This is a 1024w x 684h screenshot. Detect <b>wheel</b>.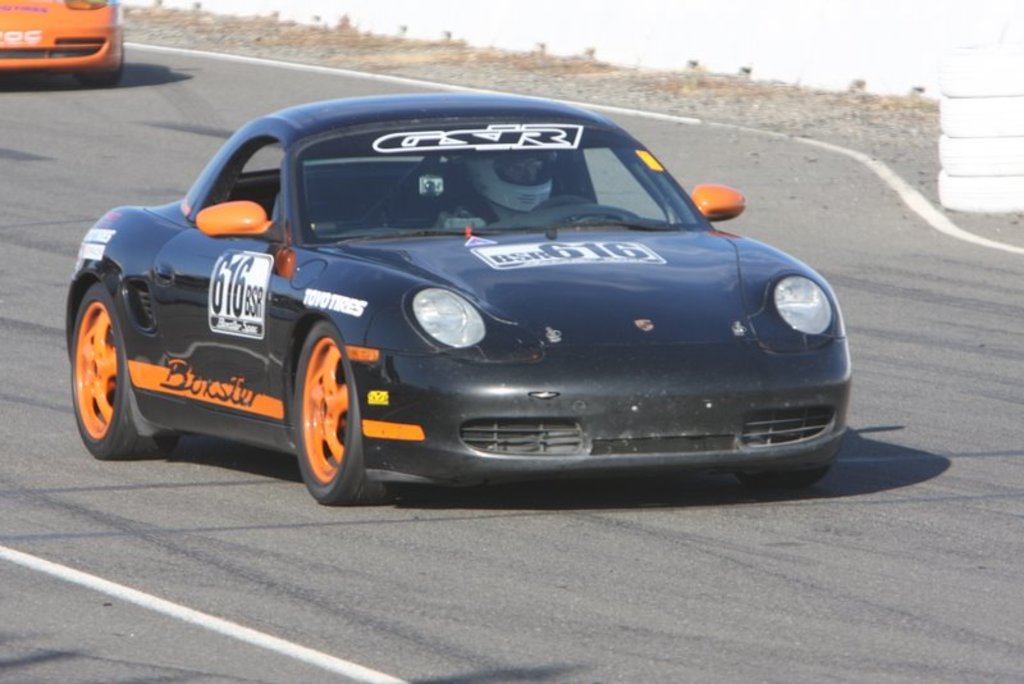
Rect(739, 464, 829, 492).
